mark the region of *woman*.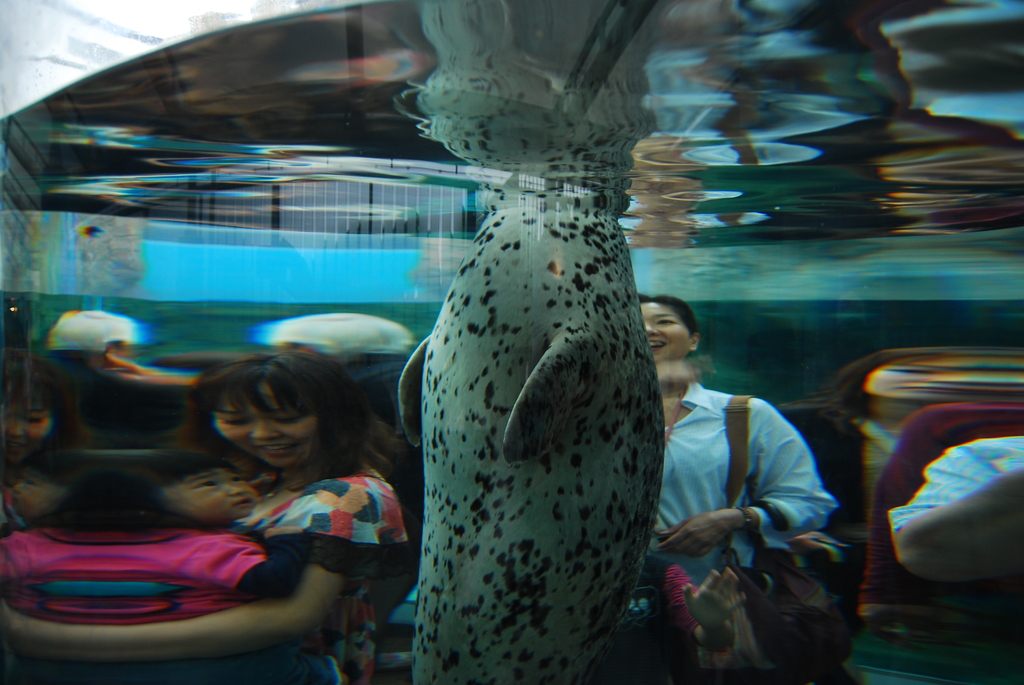
Region: box=[0, 358, 83, 548].
